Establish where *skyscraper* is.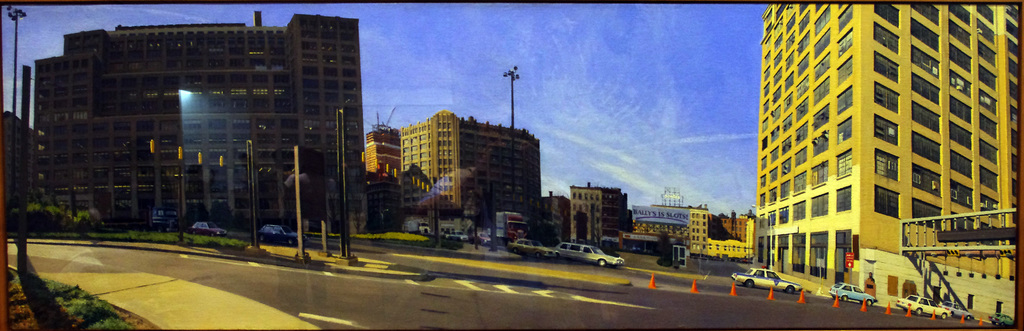
Established at 572 188 628 246.
